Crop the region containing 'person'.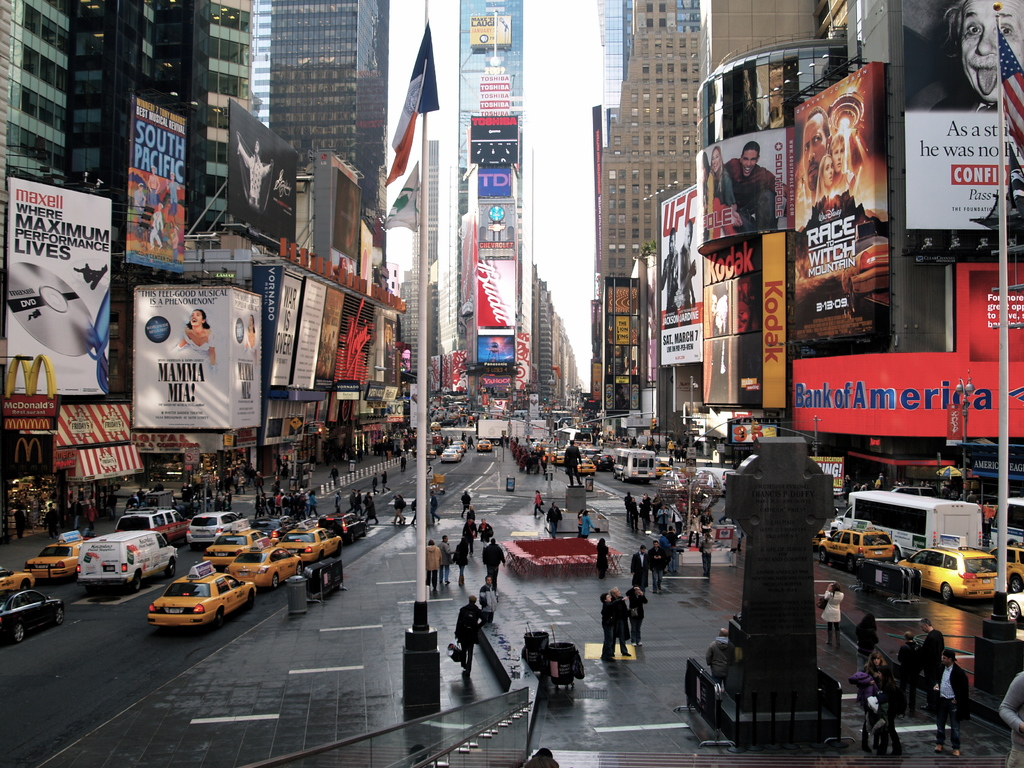
Crop region: [691,509,712,552].
